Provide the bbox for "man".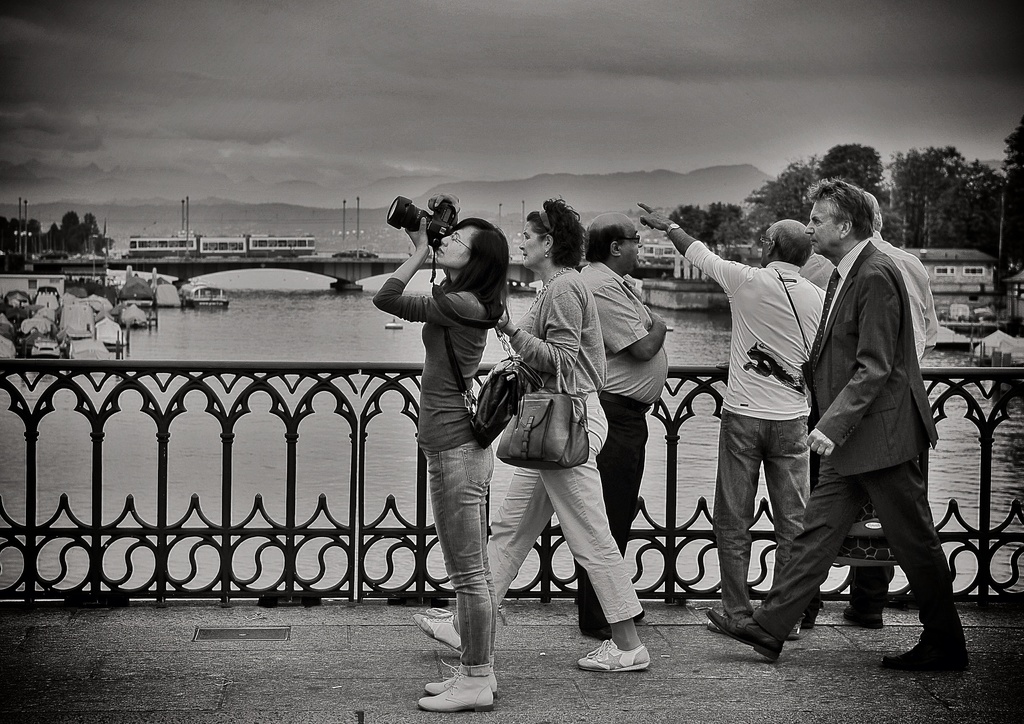
640,202,824,620.
